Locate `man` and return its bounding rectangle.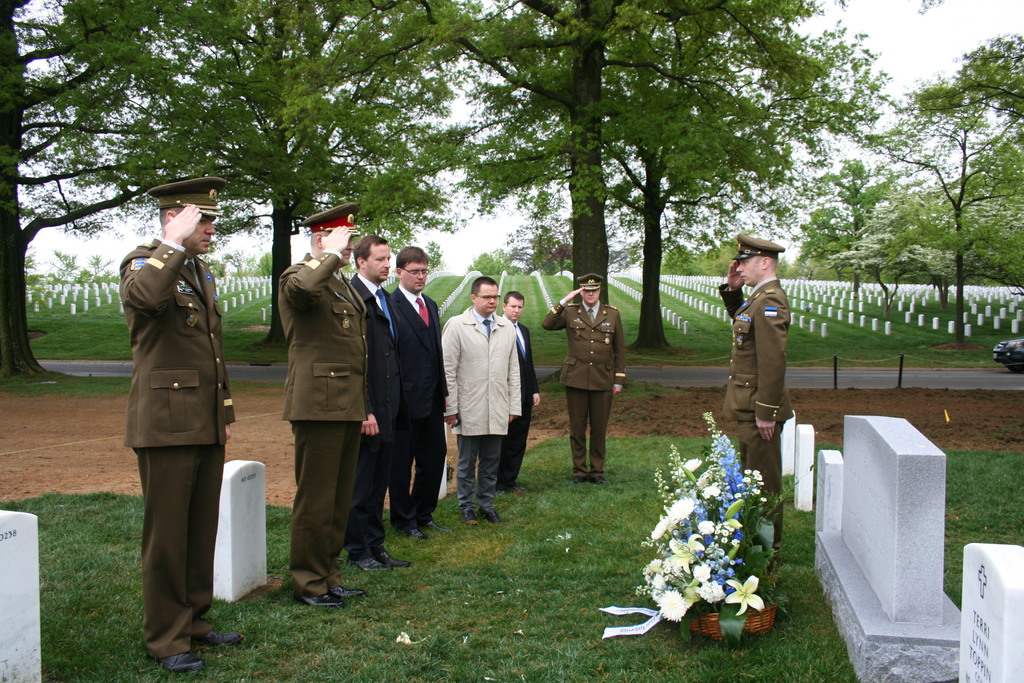
<bbox>108, 177, 242, 650</bbox>.
